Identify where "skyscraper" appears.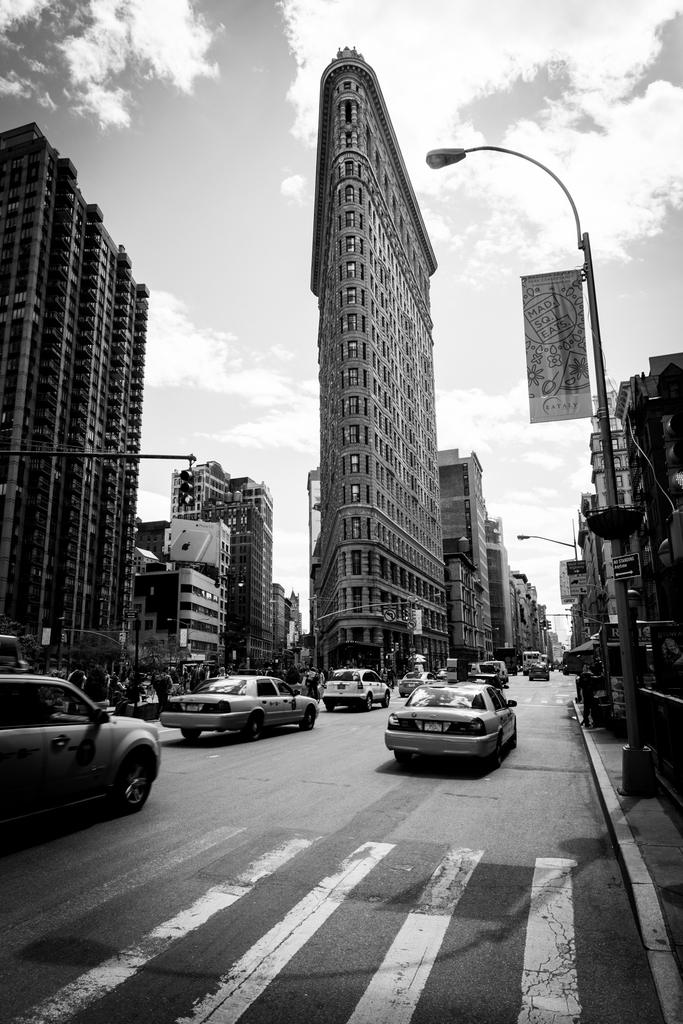
Appears at [x1=169, y1=460, x2=274, y2=671].
